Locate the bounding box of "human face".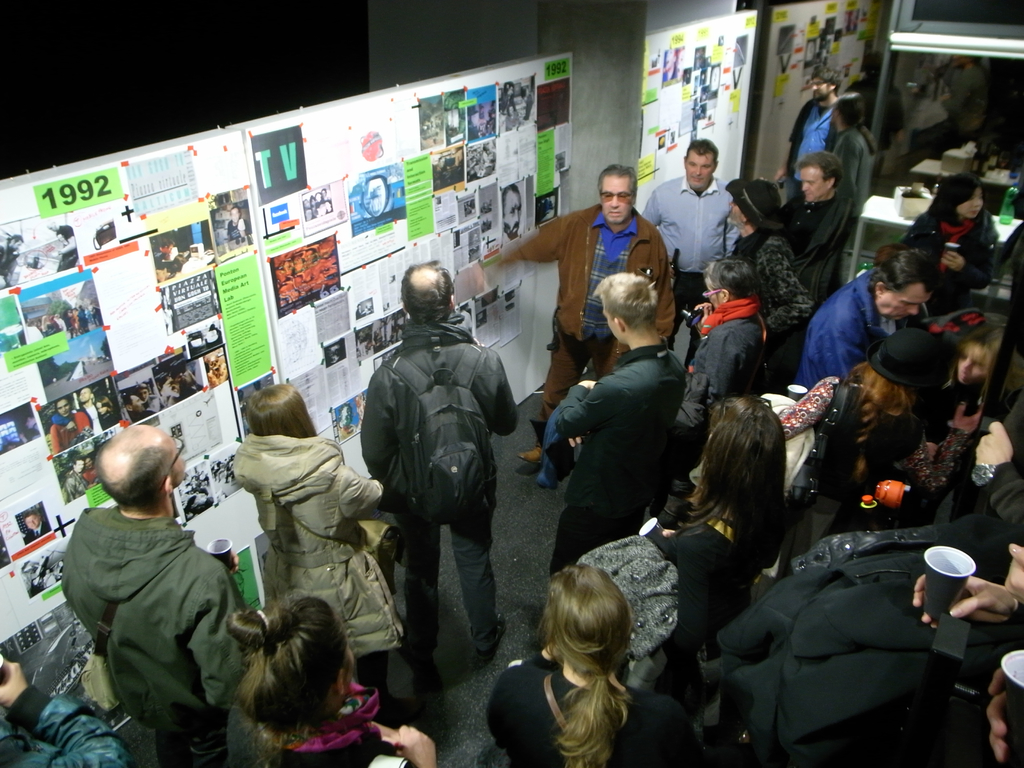
Bounding box: box=[796, 169, 828, 201].
